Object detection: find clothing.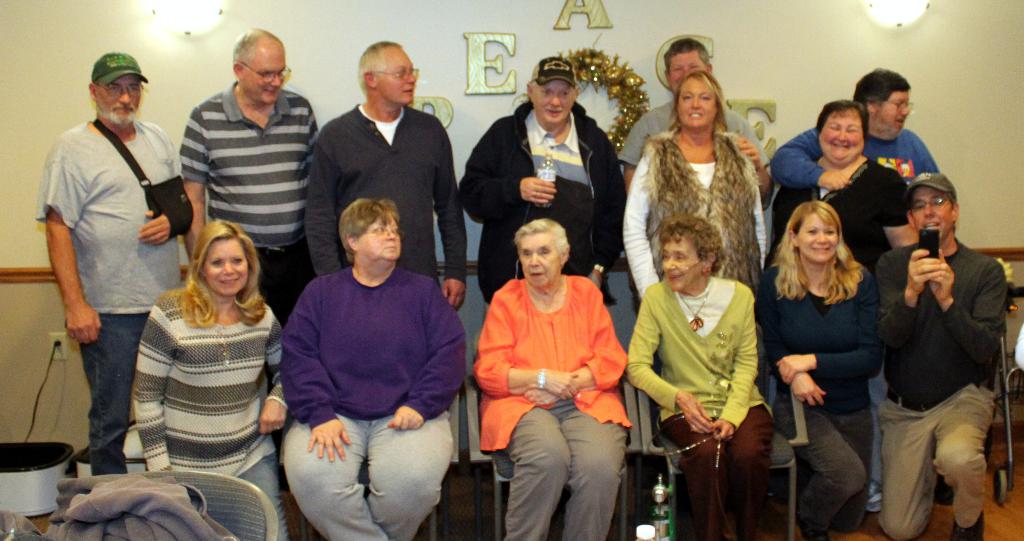
273,264,472,540.
